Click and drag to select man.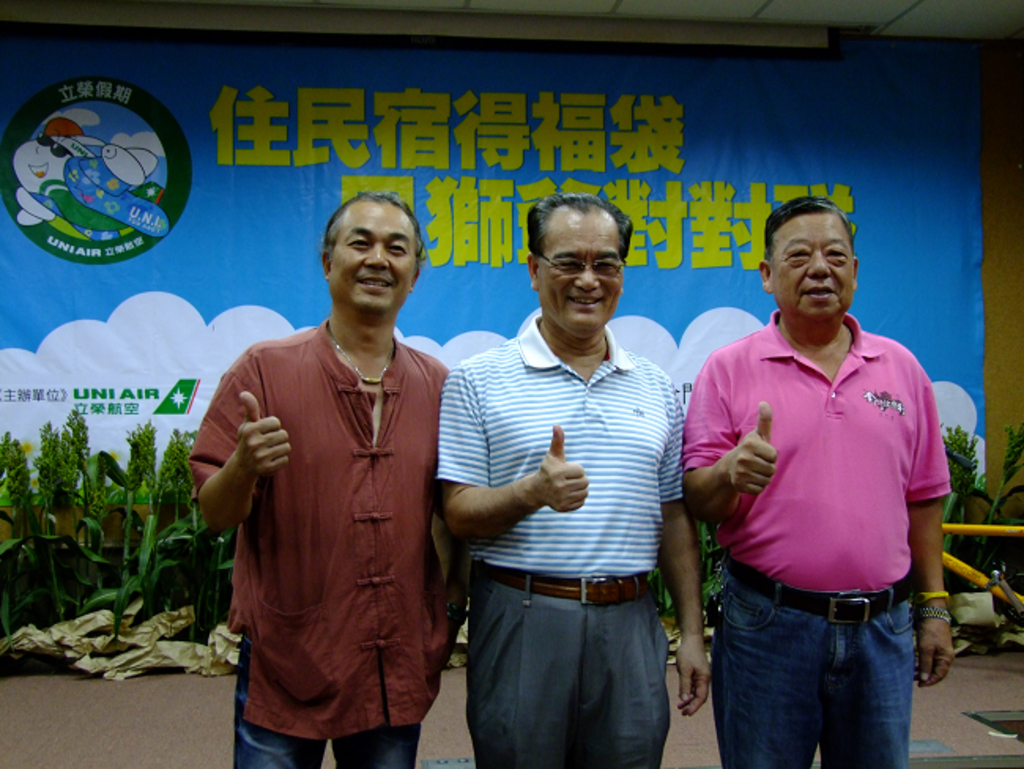
Selection: x1=682 y1=197 x2=955 y2=767.
